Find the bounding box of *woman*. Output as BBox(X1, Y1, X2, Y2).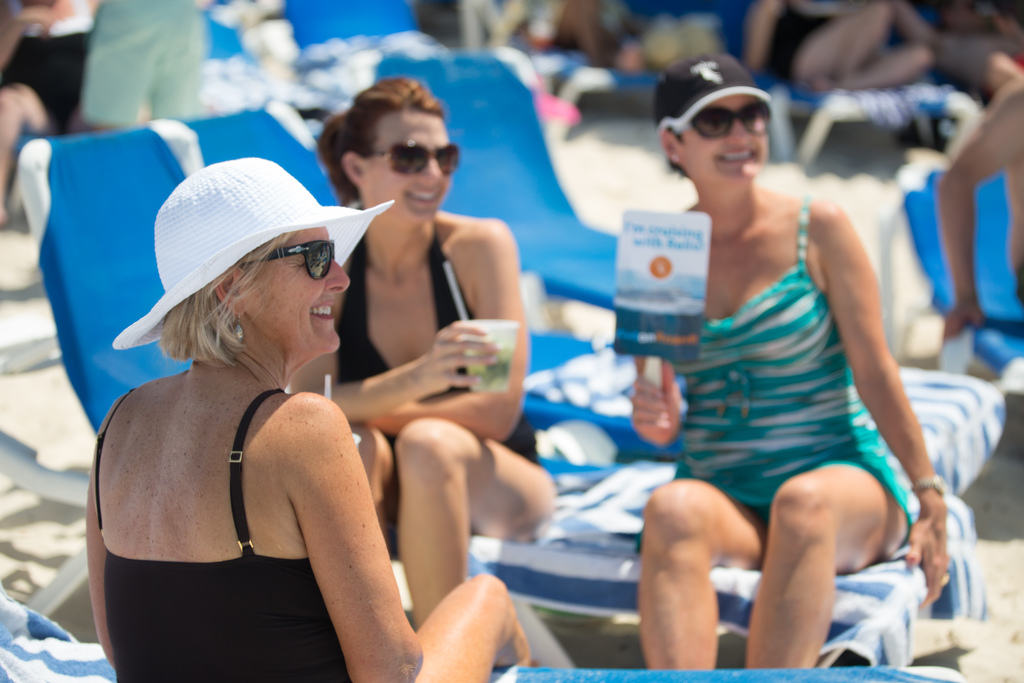
BBox(303, 74, 556, 623).
